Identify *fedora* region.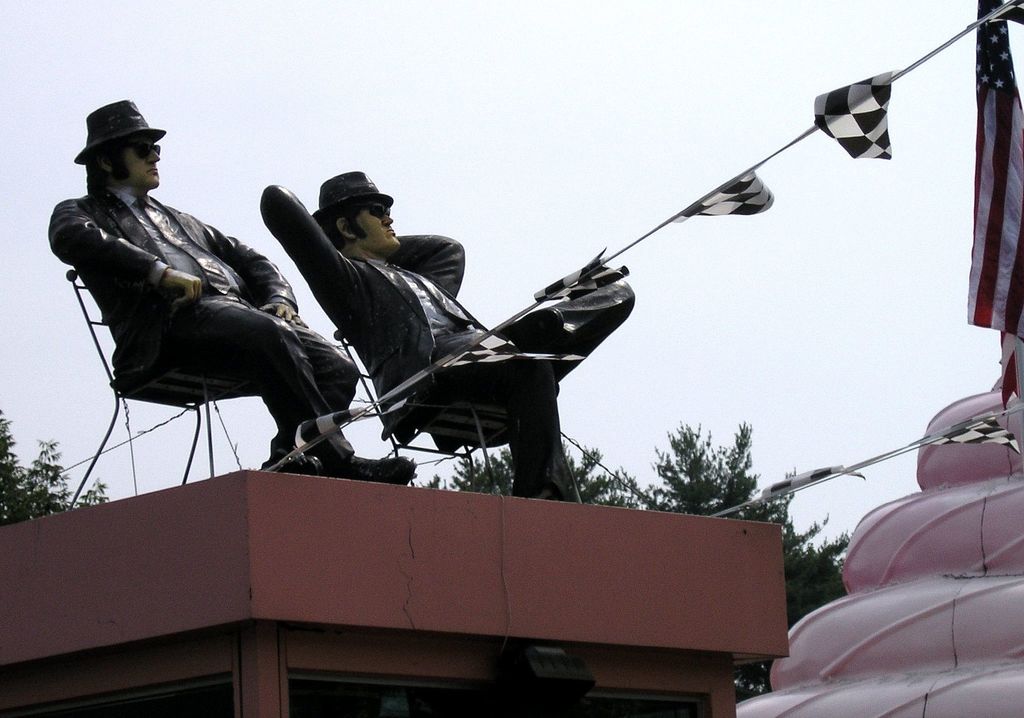
Region: (312, 171, 389, 218).
